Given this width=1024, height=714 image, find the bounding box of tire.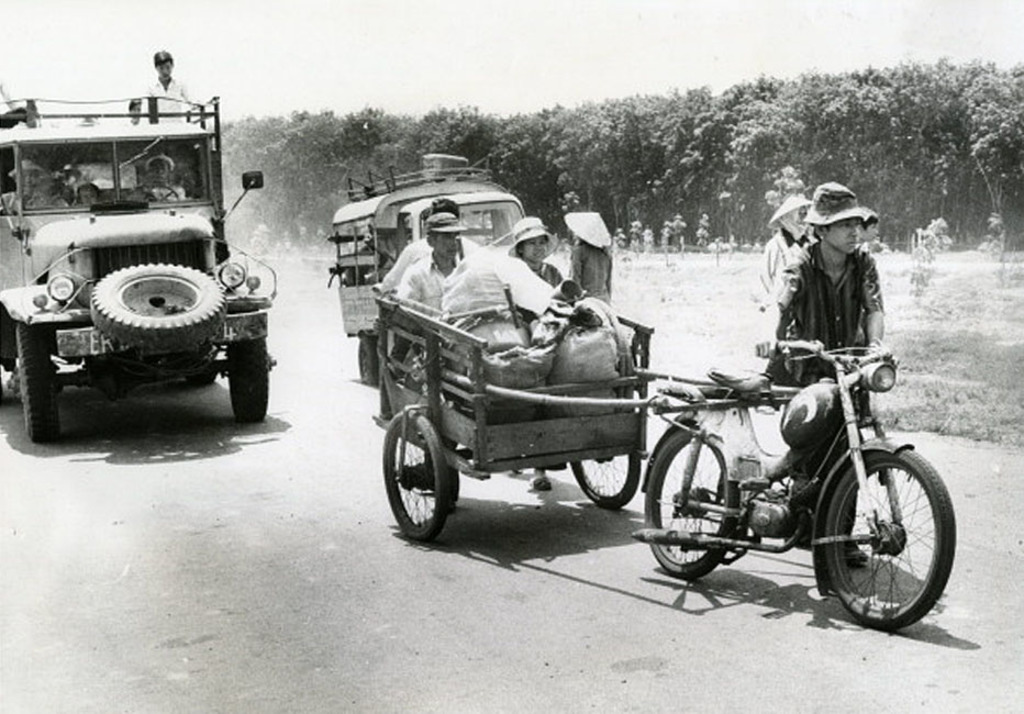
15 322 63 445.
